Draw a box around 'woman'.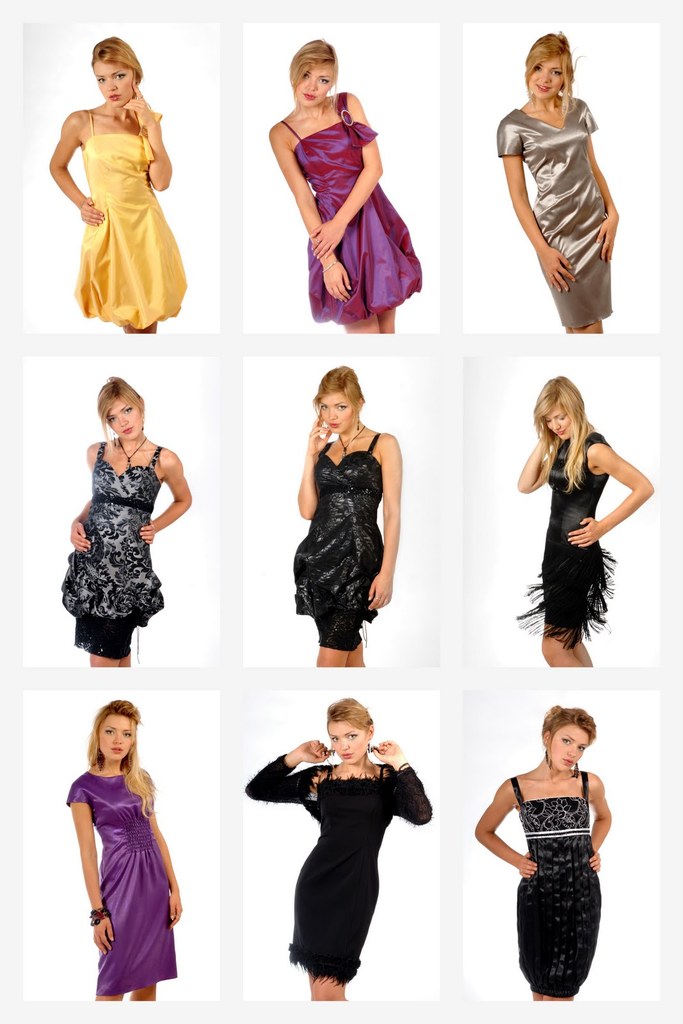
<region>486, 19, 611, 348</region>.
